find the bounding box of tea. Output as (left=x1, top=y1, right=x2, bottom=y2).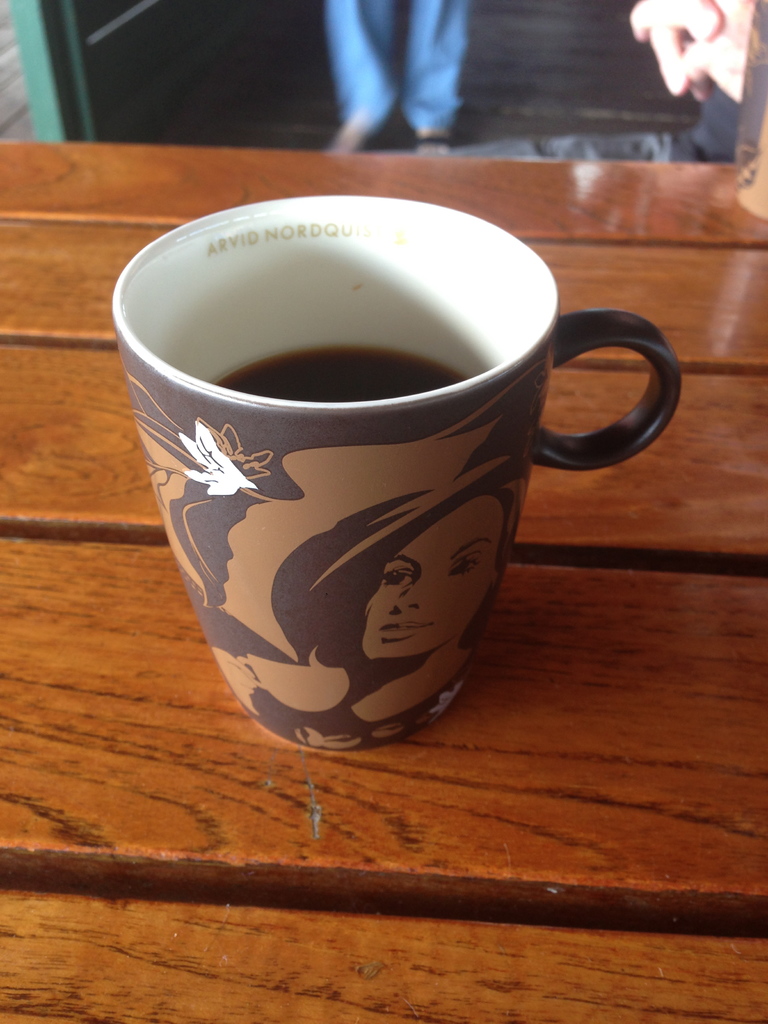
(left=212, top=344, right=465, bottom=404).
